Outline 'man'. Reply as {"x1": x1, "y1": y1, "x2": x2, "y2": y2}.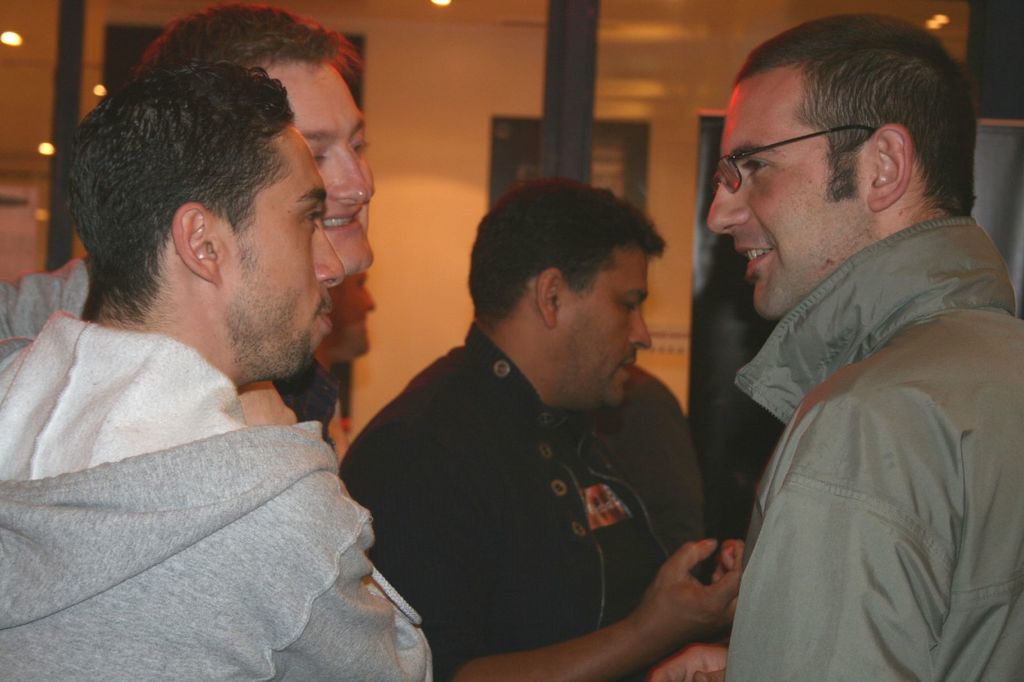
{"x1": 0, "y1": 2, "x2": 383, "y2": 350}.
